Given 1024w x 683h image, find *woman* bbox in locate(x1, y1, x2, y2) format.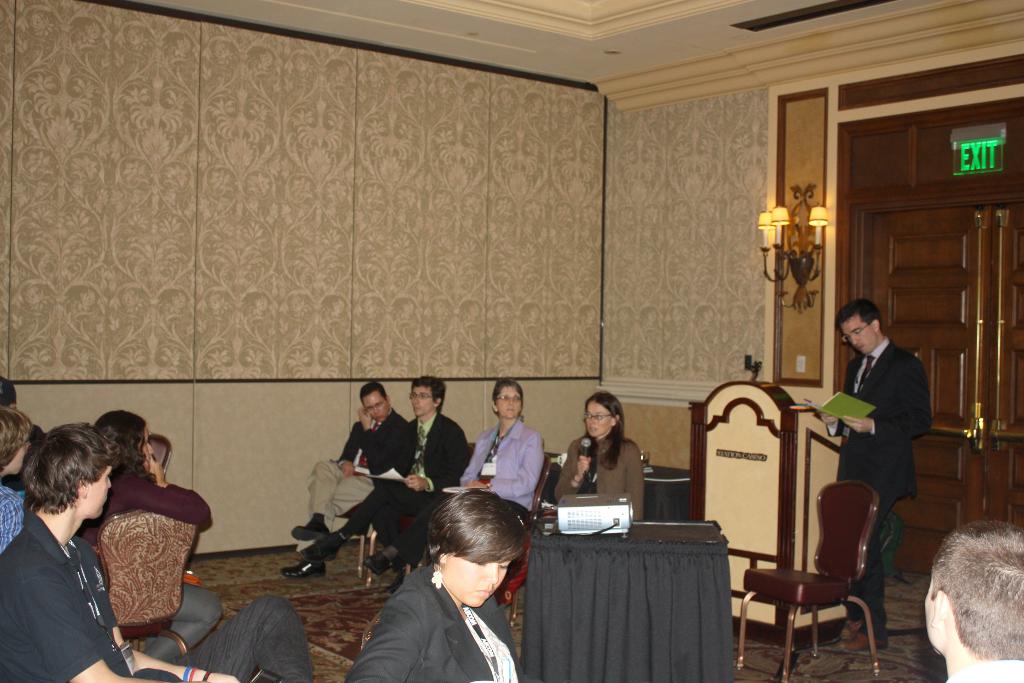
locate(74, 404, 228, 661).
